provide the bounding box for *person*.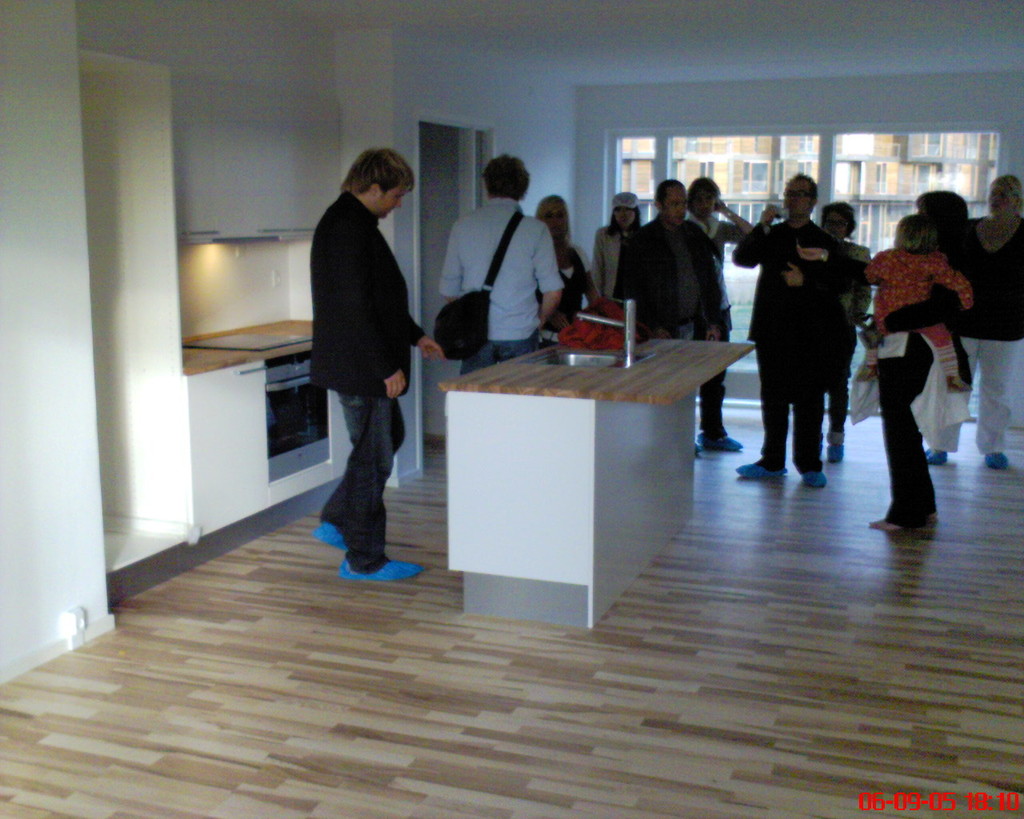
<region>733, 170, 863, 492</region>.
